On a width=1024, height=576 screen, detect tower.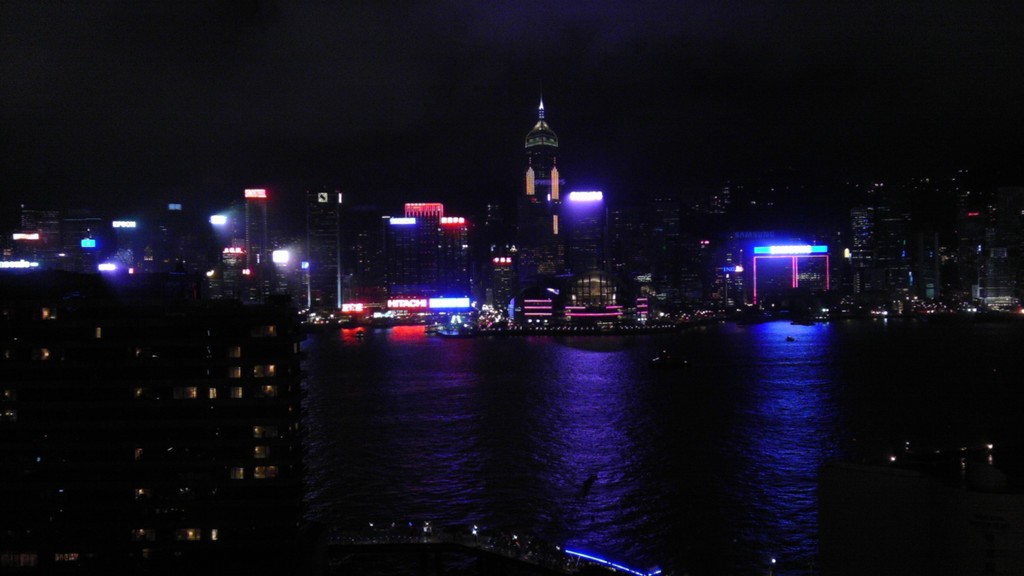
bbox=(247, 193, 273, 302).
